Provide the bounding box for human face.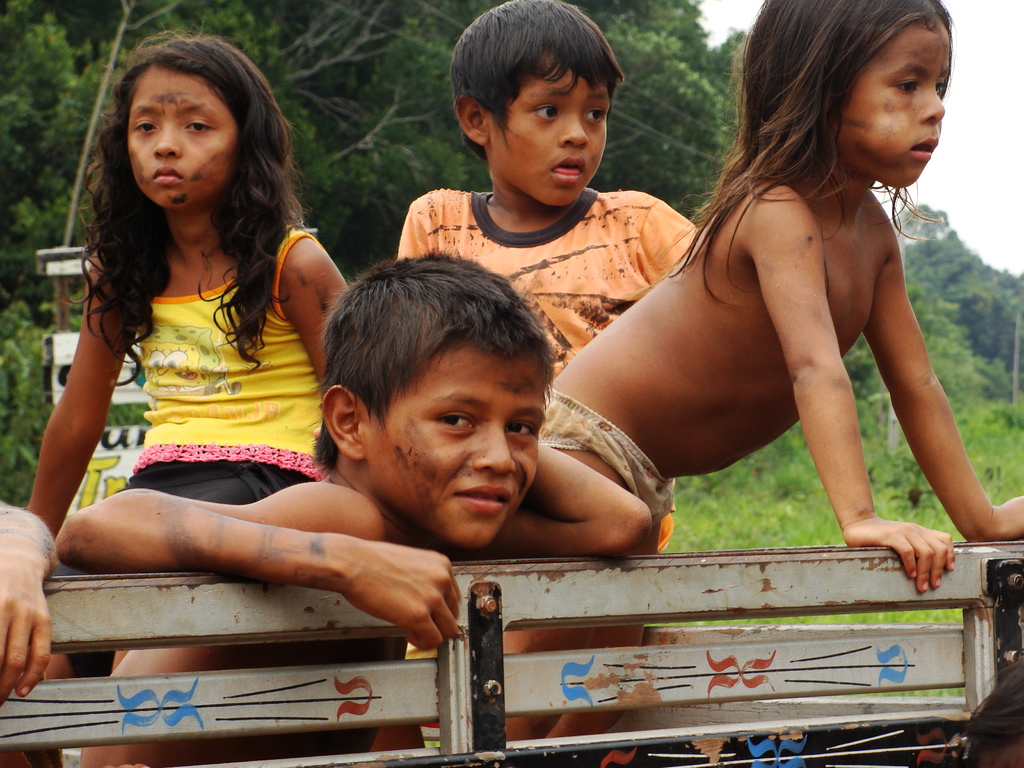
Rect(125, 67, 236, 207).
